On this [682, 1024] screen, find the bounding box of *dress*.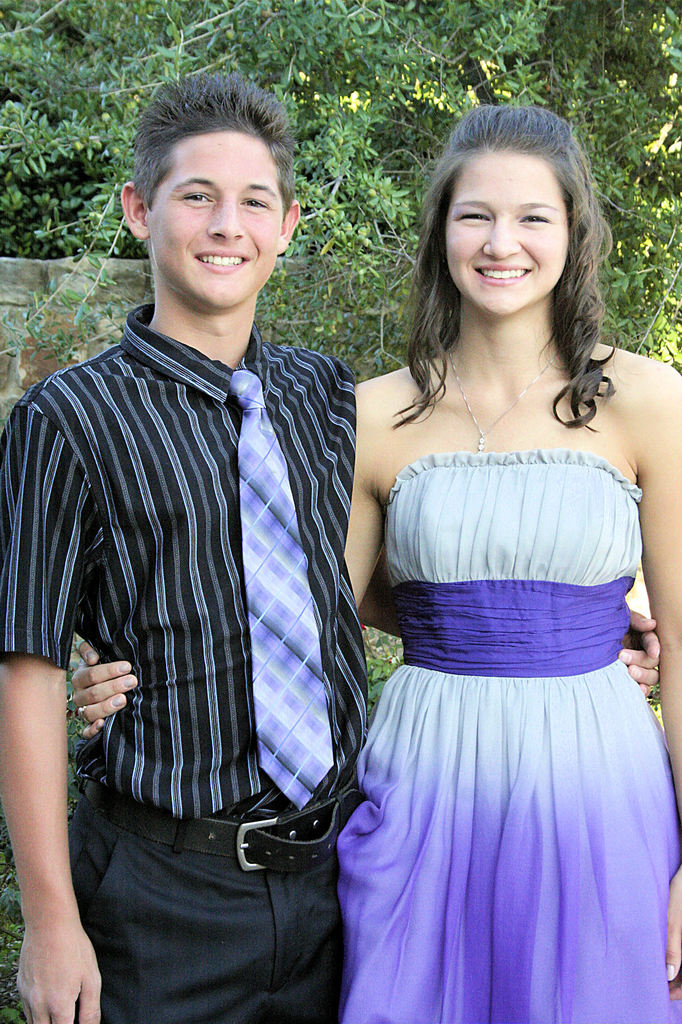
Bounding box: pyautogui.locateOnScreen(332, 413, 651, 1011).
